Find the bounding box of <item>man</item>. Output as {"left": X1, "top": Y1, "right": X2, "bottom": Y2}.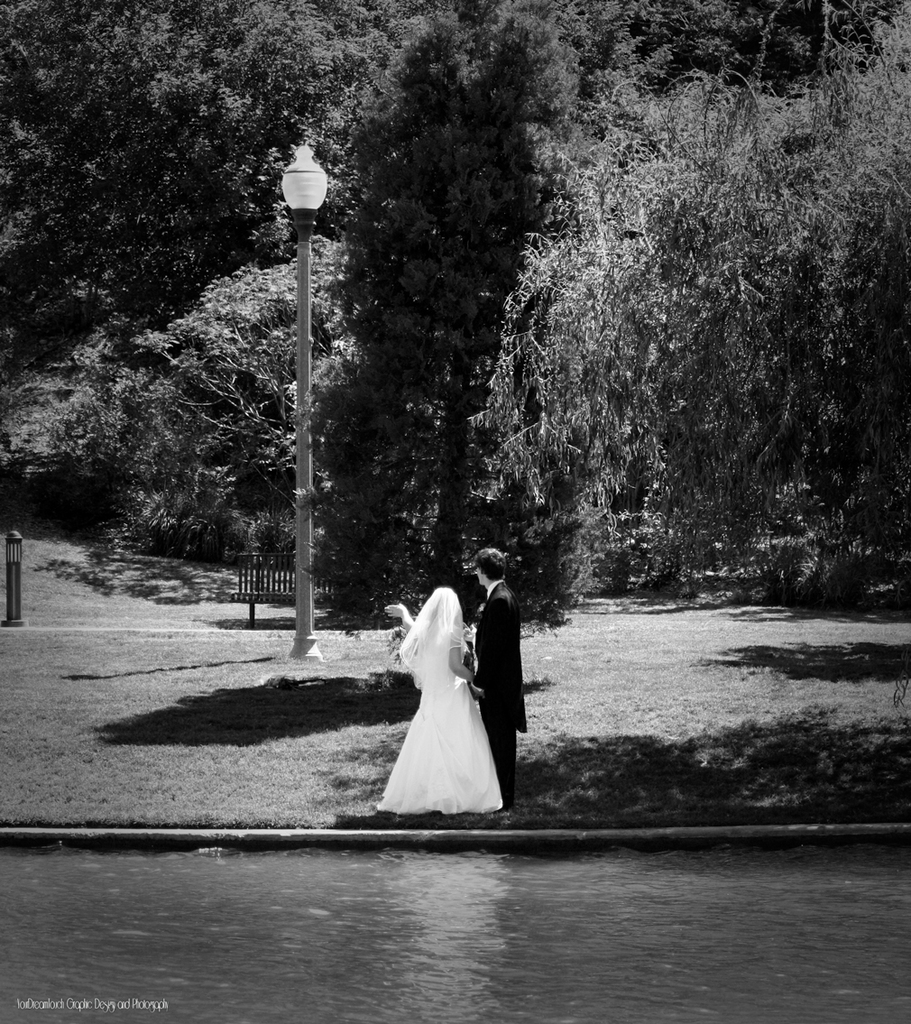
{"left": 468, "top": 549, "right": 529, "bottom": 809}.
